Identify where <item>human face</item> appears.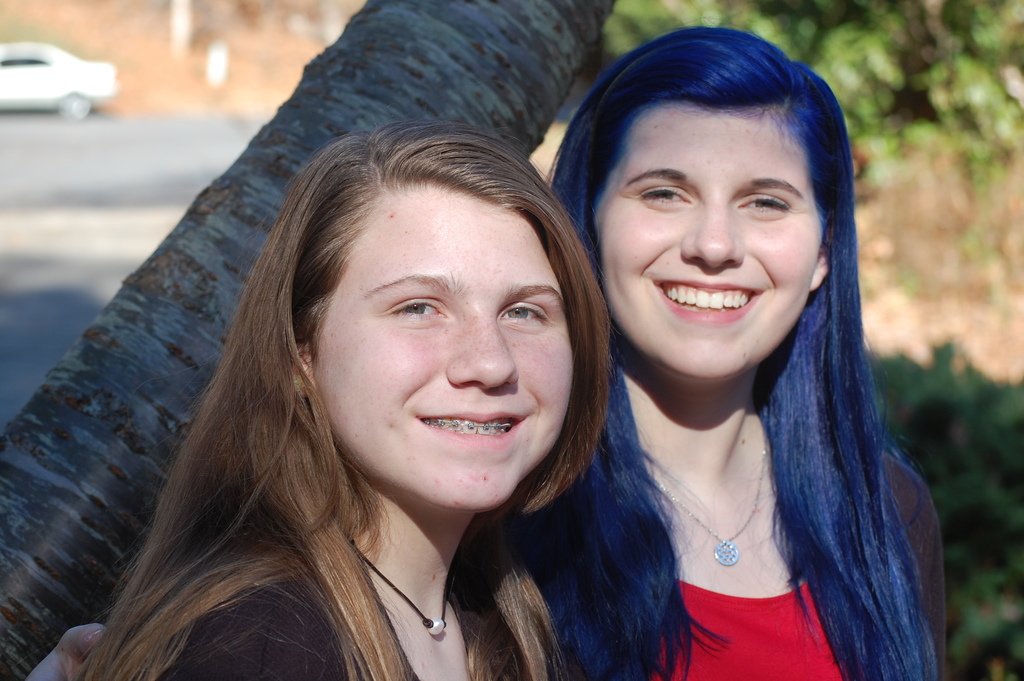
Appears at region(318, 183, 569, 500).
